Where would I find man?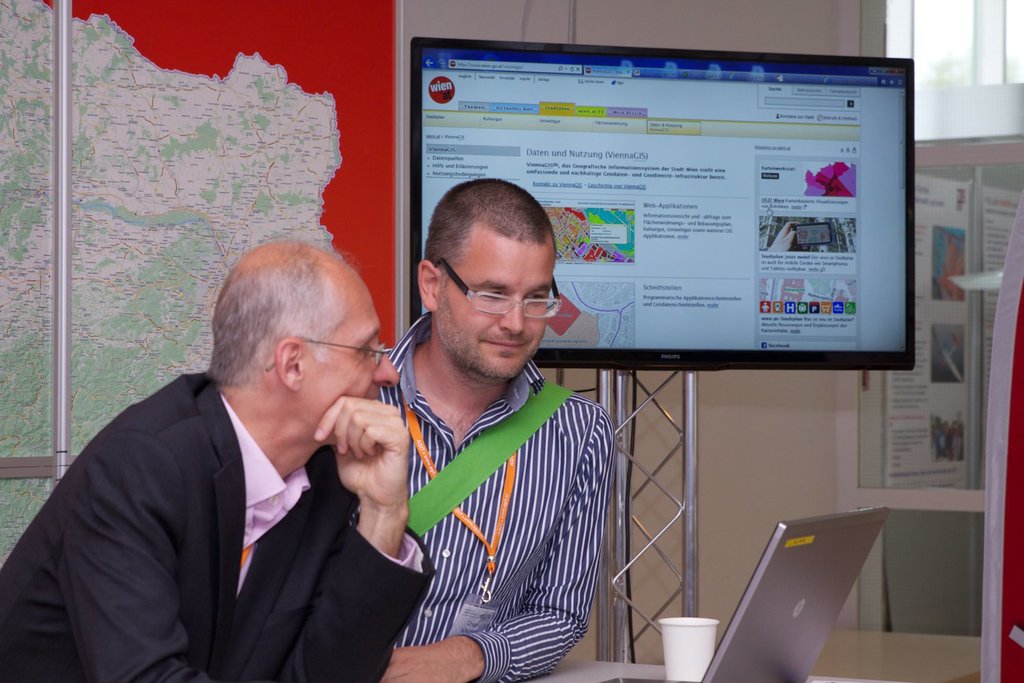
At <region>35, 251, 466, 682</region>.
